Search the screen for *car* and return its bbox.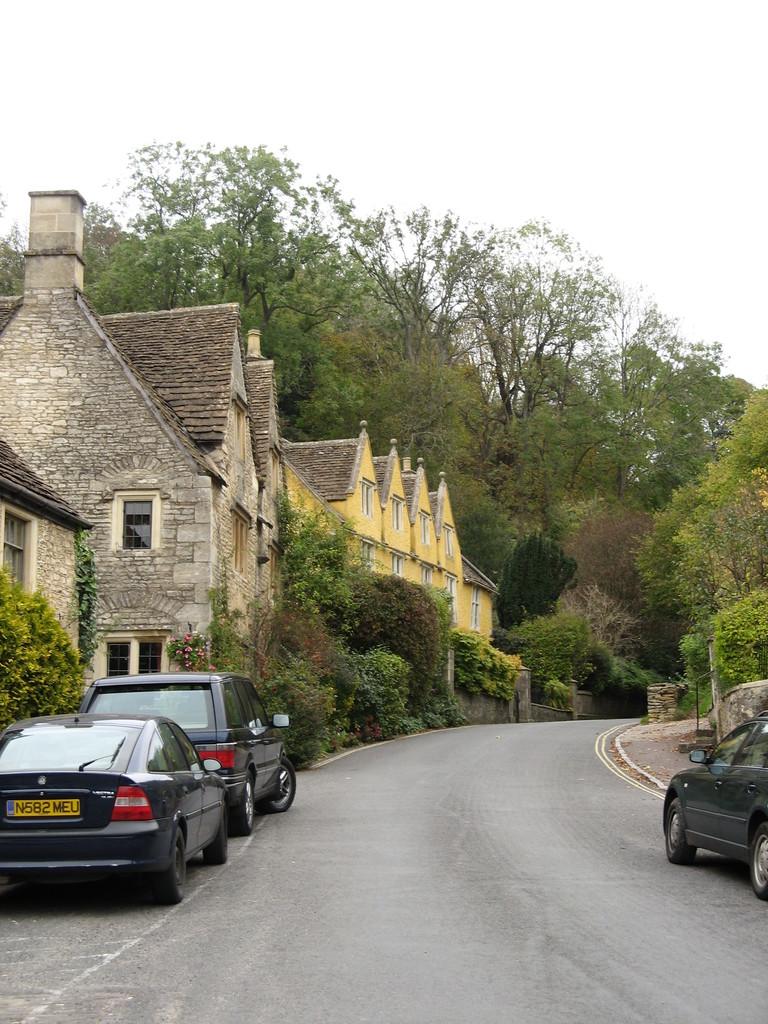
Found: 666:710:767:899.
